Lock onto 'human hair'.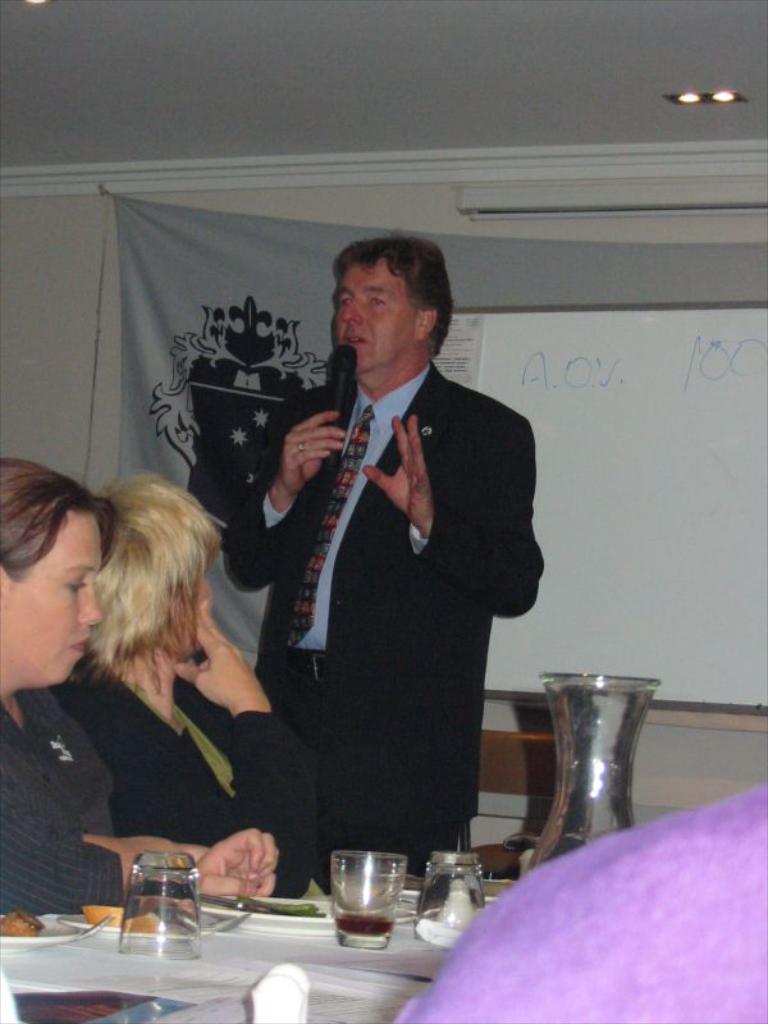
Locked: [326,233,449,340].
